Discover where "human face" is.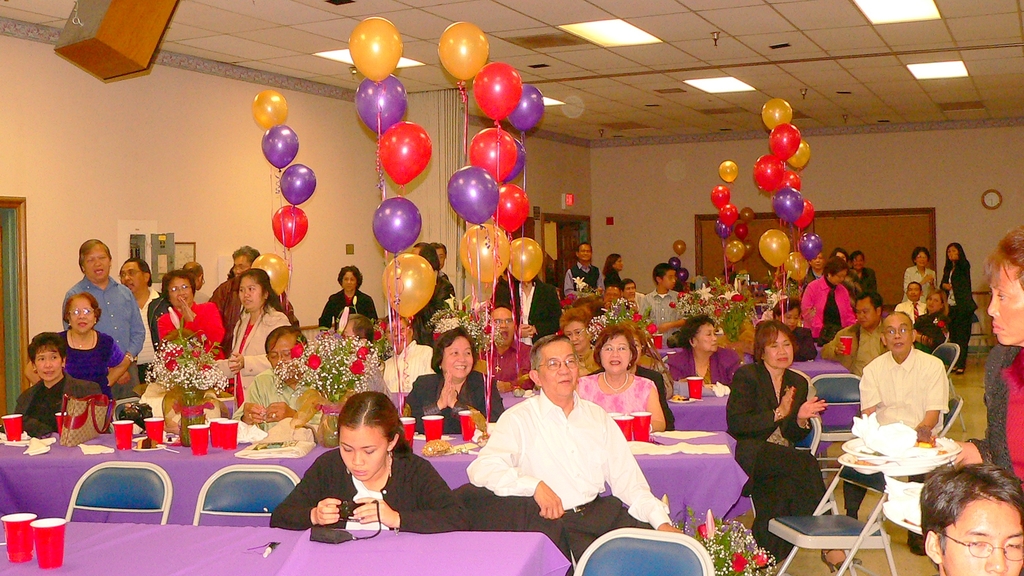
Discovered at BBox(120, 265, 146, 289).
